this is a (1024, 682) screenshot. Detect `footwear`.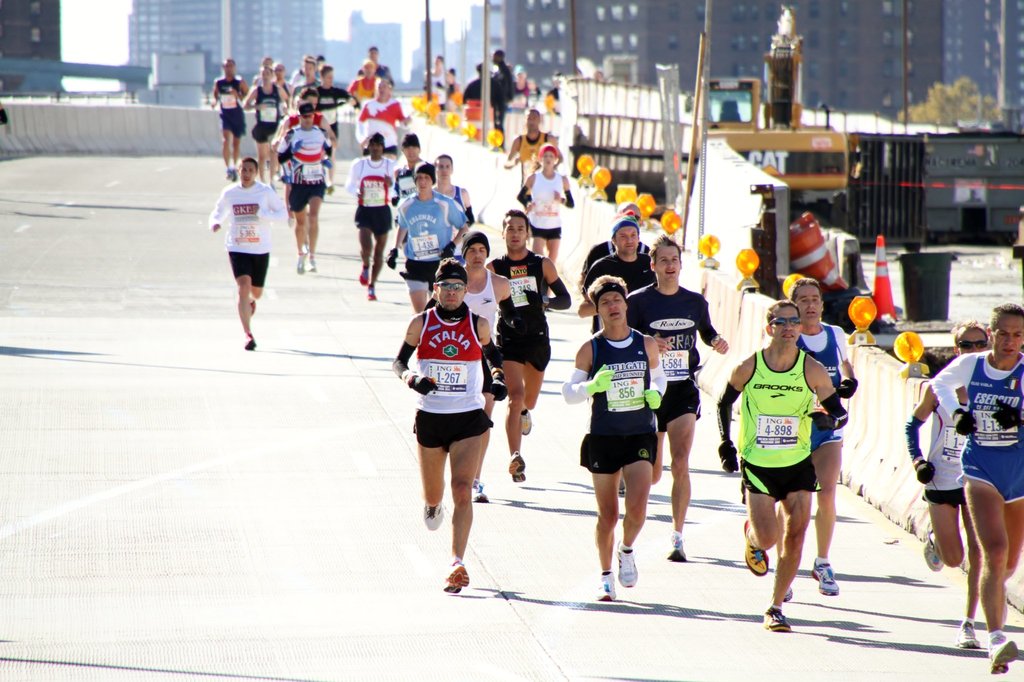
detection(243, 333, 257, 350).
